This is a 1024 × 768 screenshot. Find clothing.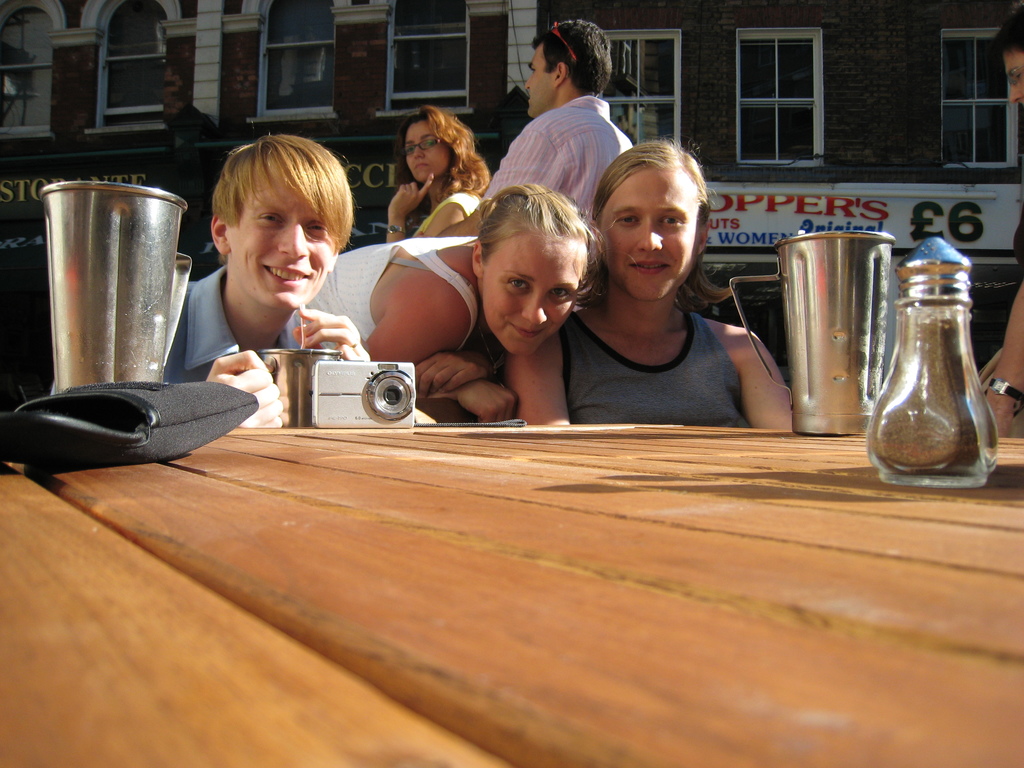
Bounding box: [157,262,350,383].
